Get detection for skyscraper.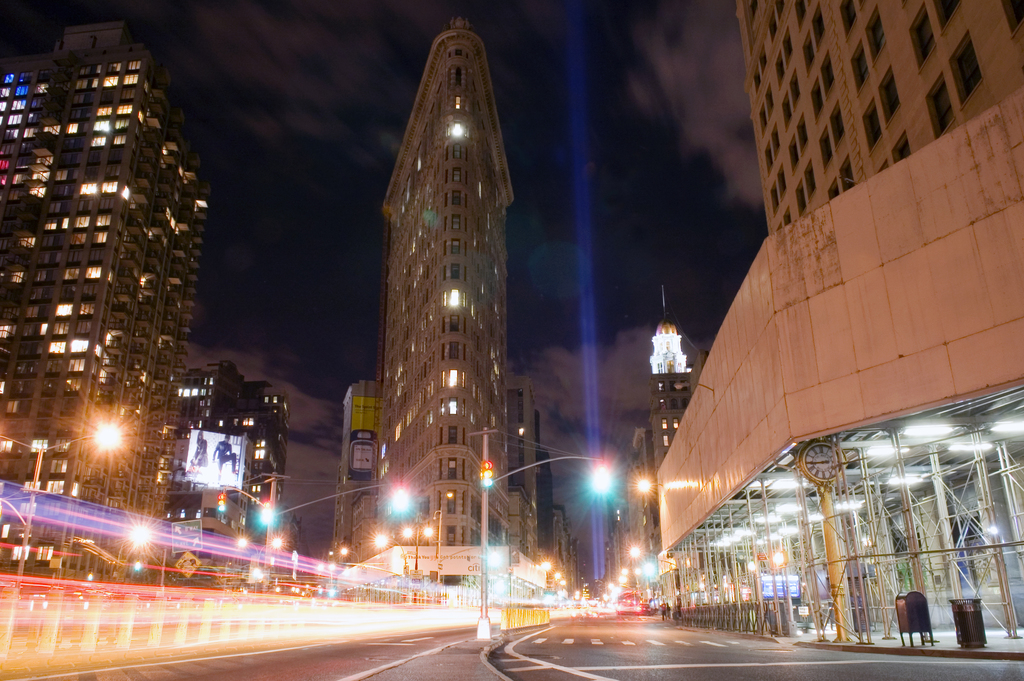
Detection: pyautogui.locateOnScreen(0, 15, 214, 553).
